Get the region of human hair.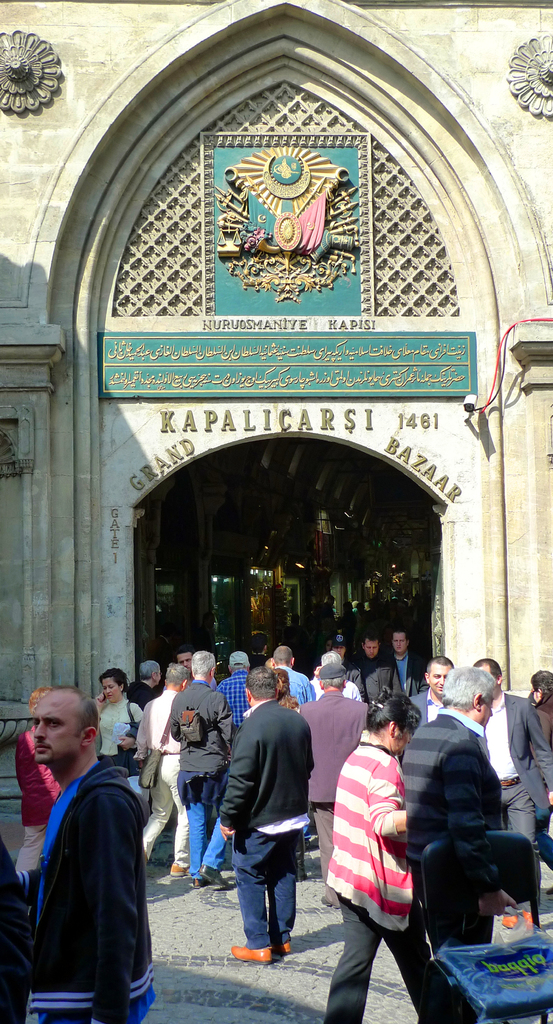
[left=319, top=652, right=344, bottom=667].
